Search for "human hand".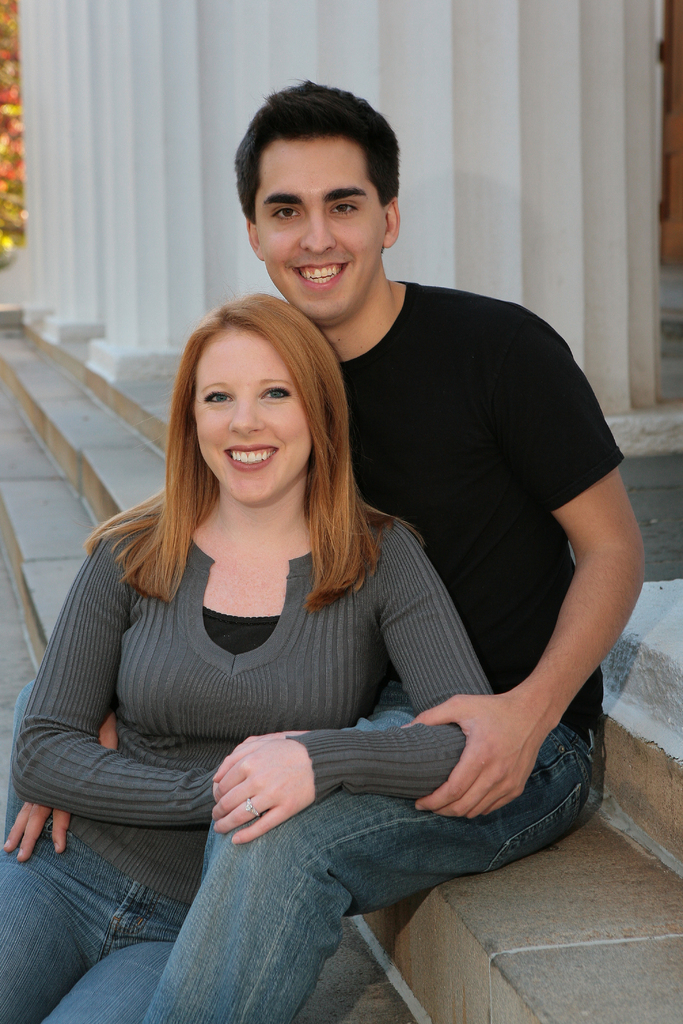
Found at (397,692,550,824).
